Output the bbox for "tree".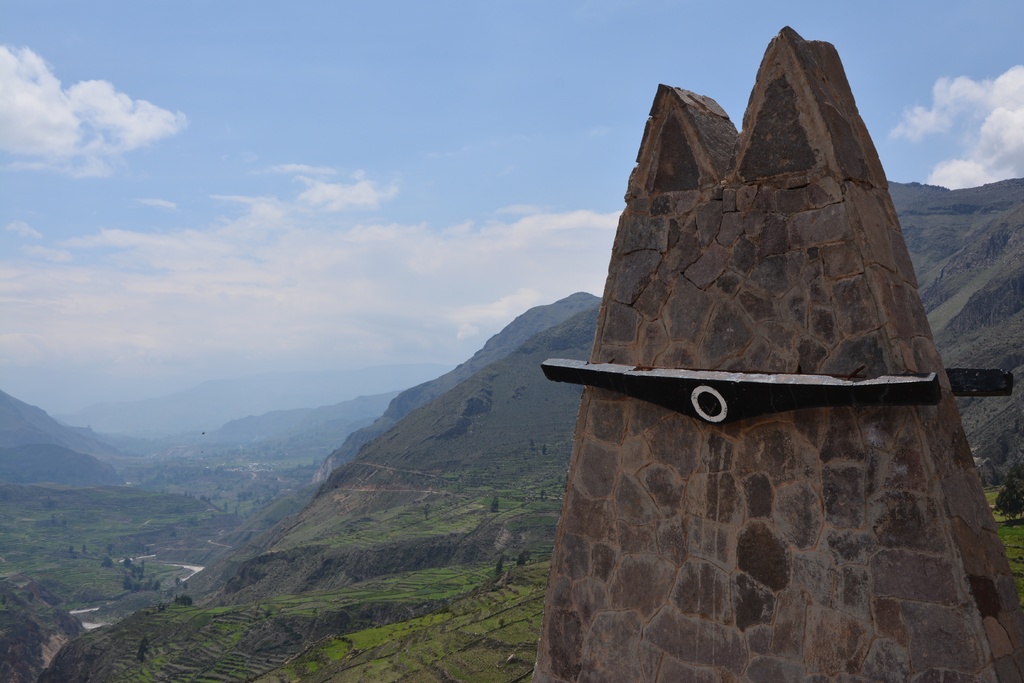
<bbox>527, 437, 535, 450</bbox>.
